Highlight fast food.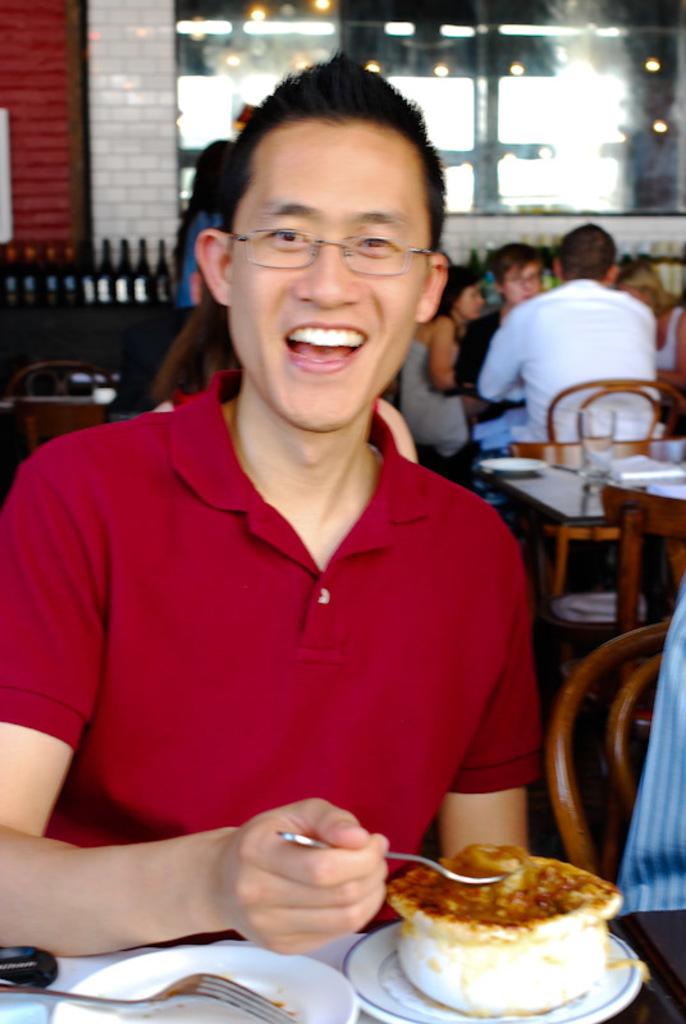
Highlighted region: (left=381, top=850, right=632, bottom=997).
